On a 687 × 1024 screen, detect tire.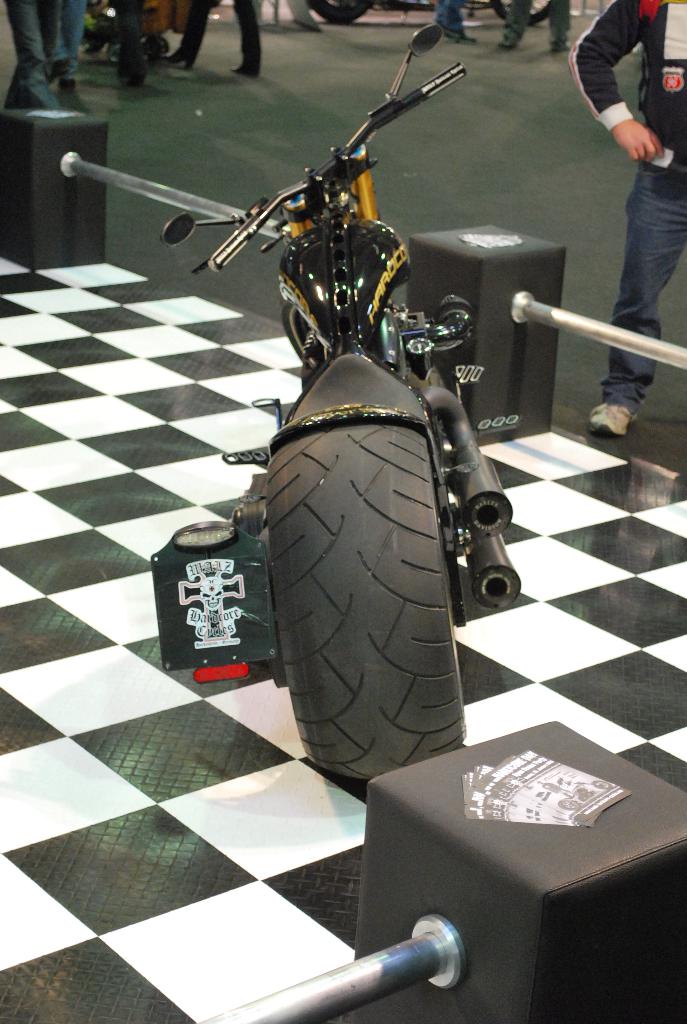
(x1=280, y1=304, x2=329, y2=372).
